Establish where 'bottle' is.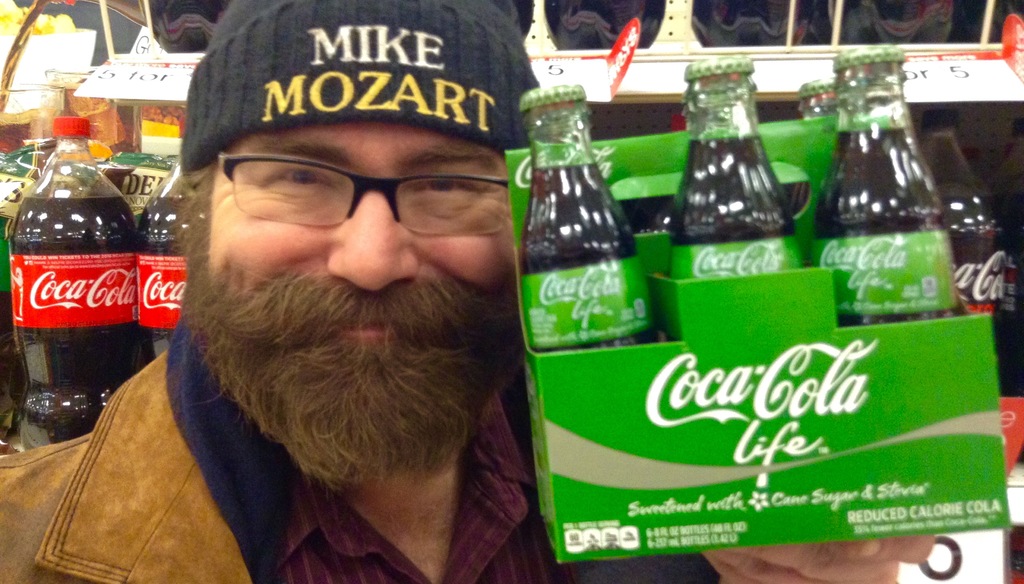
Established at (664,56,831,287).
